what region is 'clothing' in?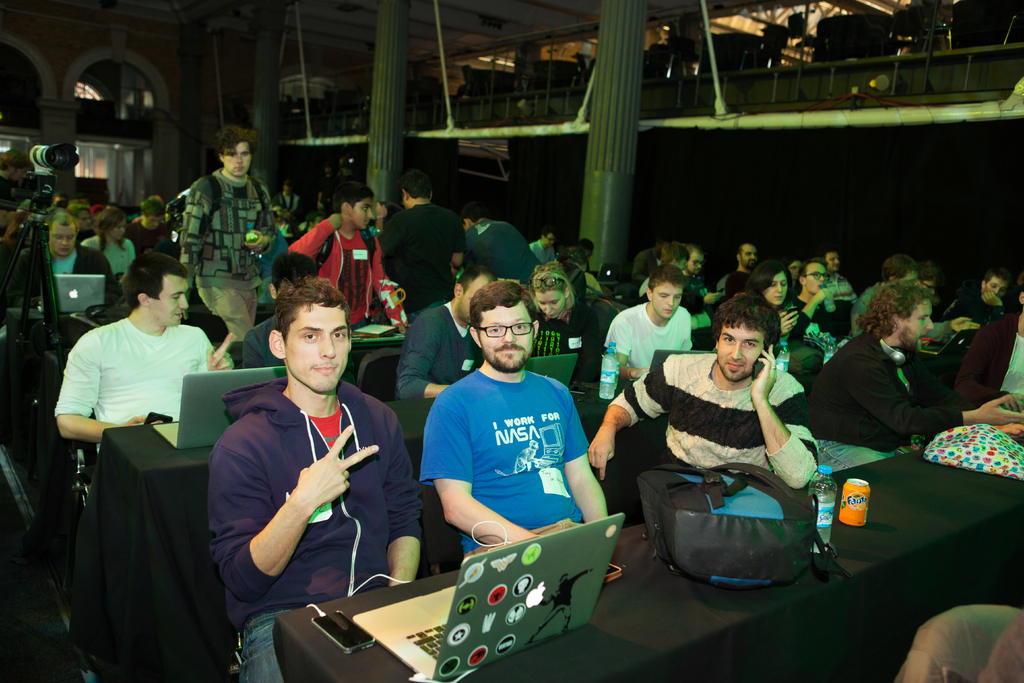
<box>49,317,229,437</box>.
